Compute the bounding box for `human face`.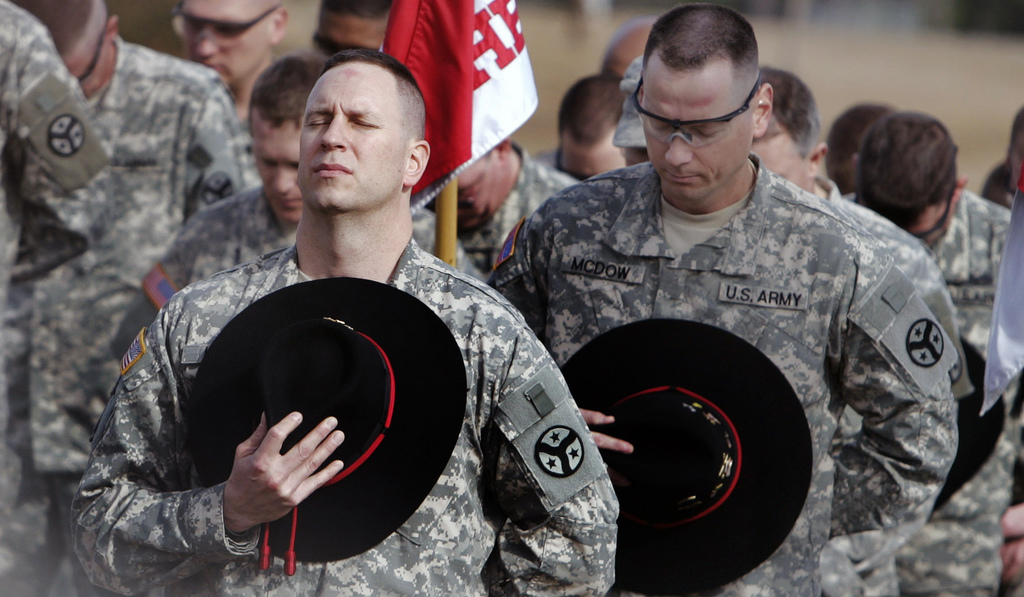
{"left": 643, "top": 67, "right": 750, "bottom": 203}.
